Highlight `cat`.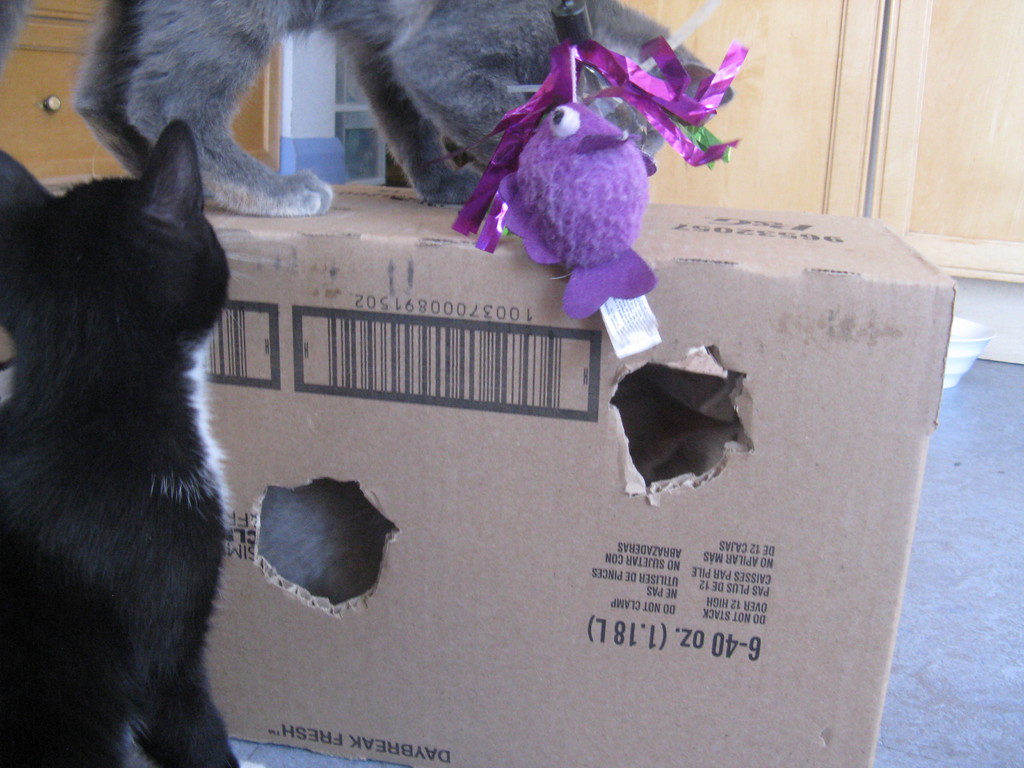
Highlighted region: detection(0, 0, 735, 217).
